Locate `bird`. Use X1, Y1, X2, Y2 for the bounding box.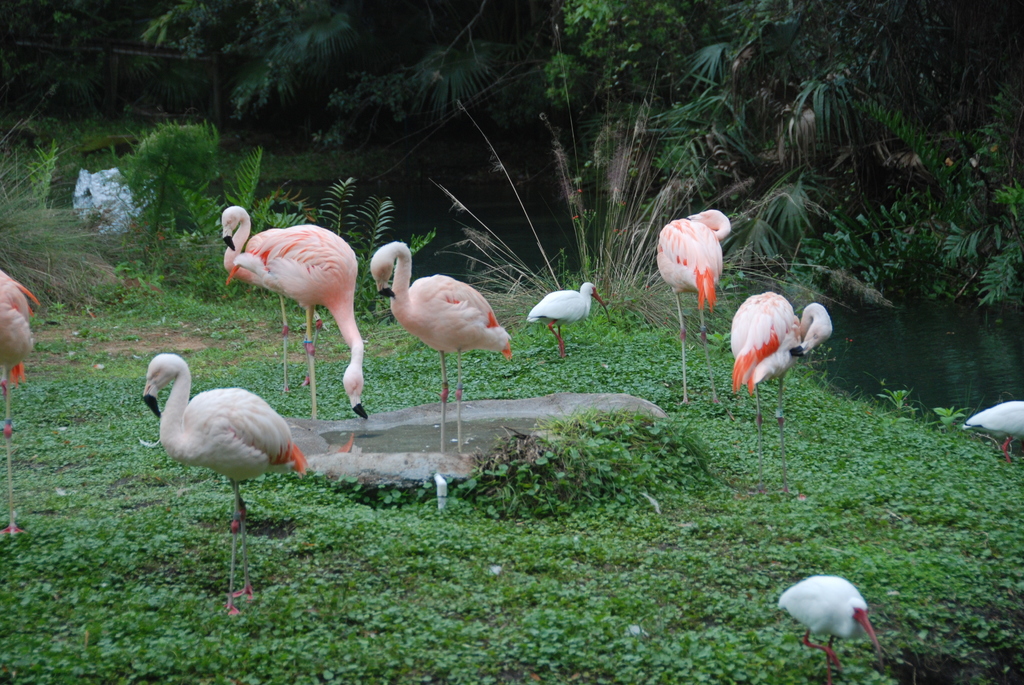
215, 200, 319, 398.
